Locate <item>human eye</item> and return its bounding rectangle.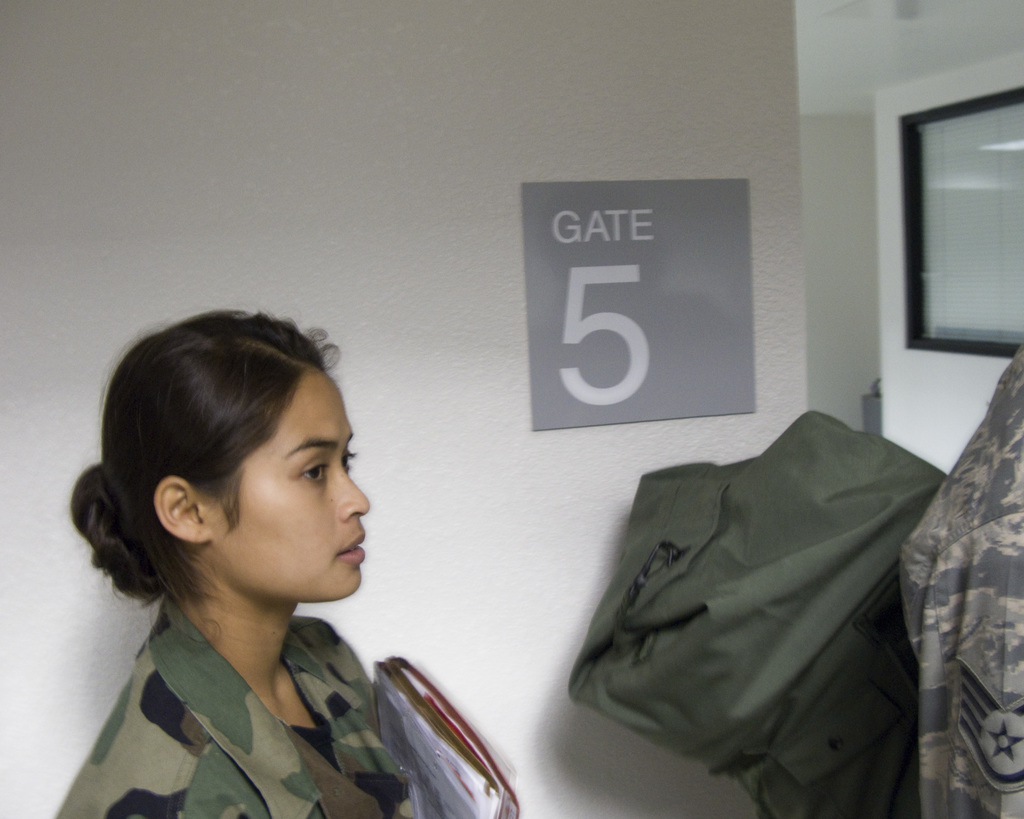
340,443,354,472.
